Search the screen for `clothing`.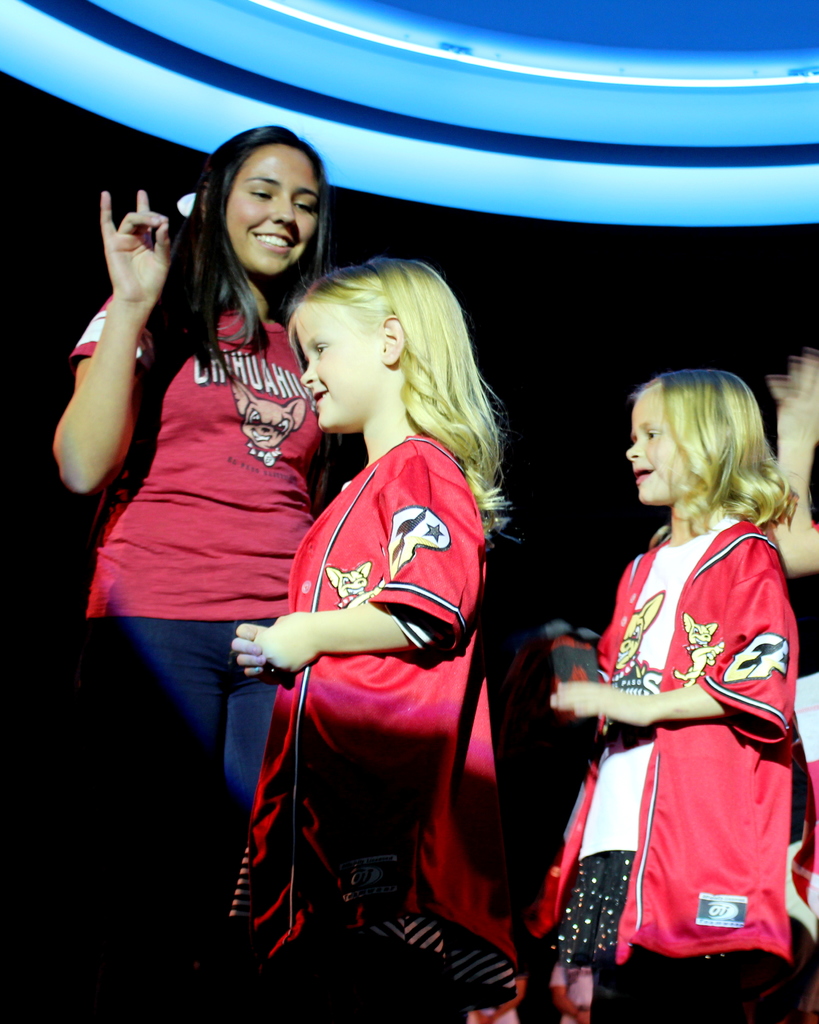
Found at <bbox>525, 513, 791, 1023</bbox>.
